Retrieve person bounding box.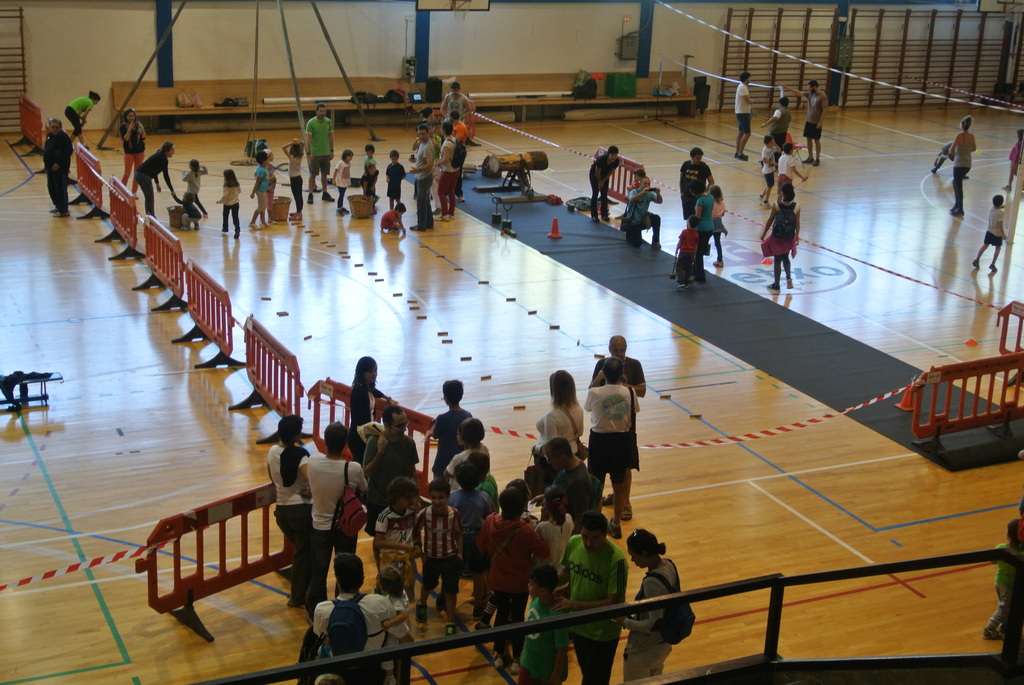
Bounding box: (365, 403, 430, 512).
